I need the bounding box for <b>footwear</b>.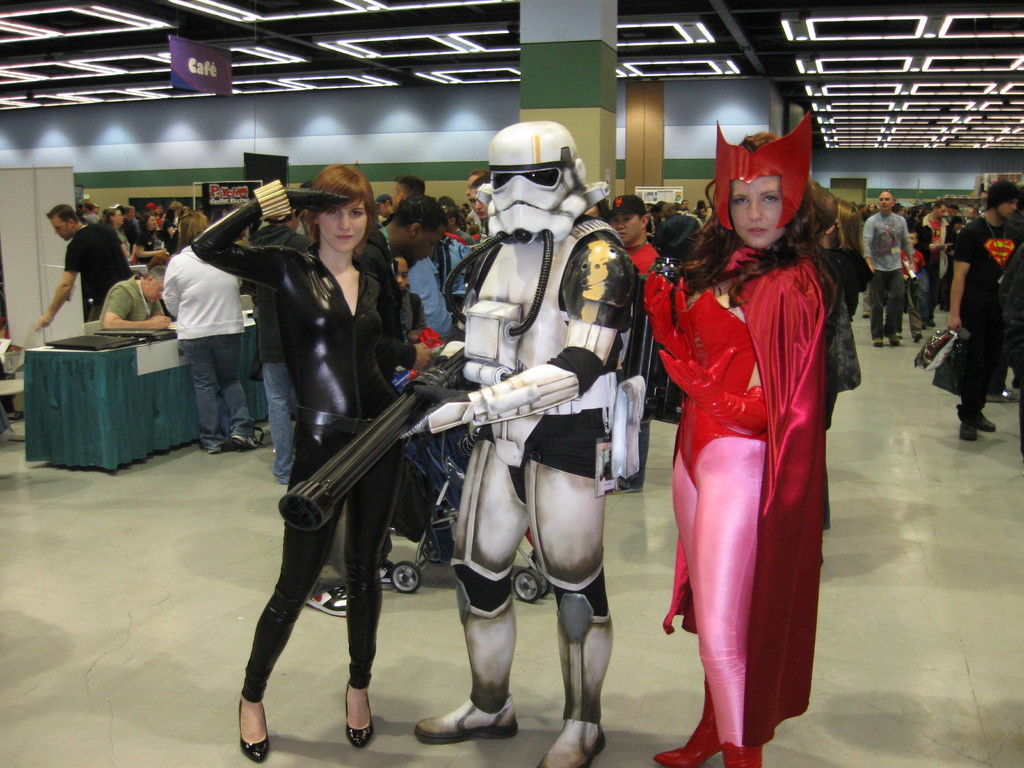
Here it is: x1=229 y1=435 x2=257 y2=447.
